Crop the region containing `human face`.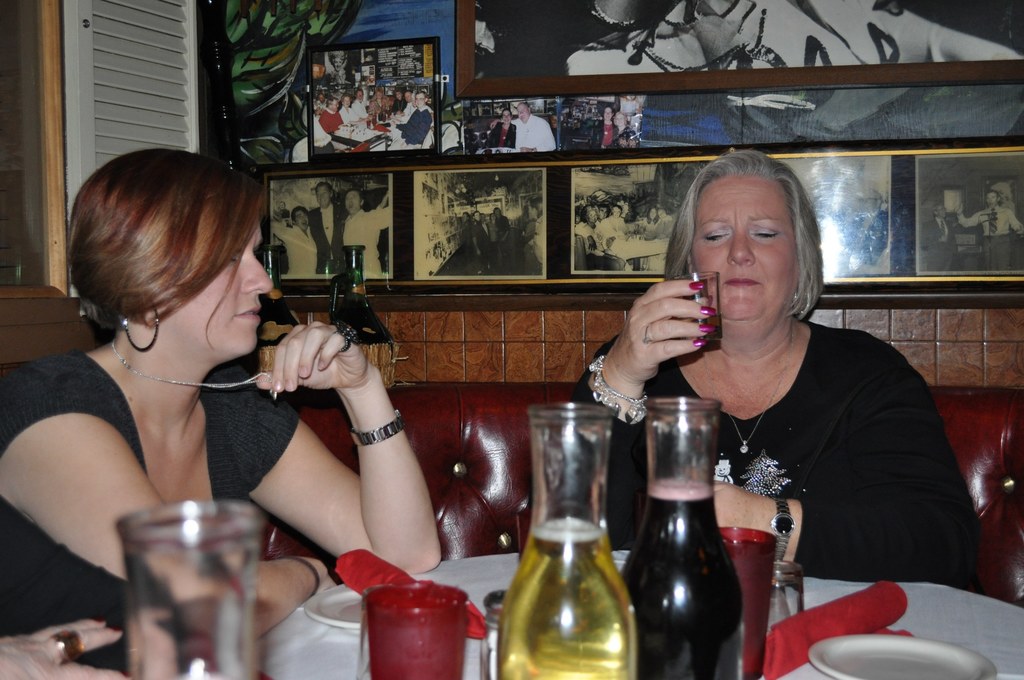
Crop region: locate(605, 108, 611, 121).
